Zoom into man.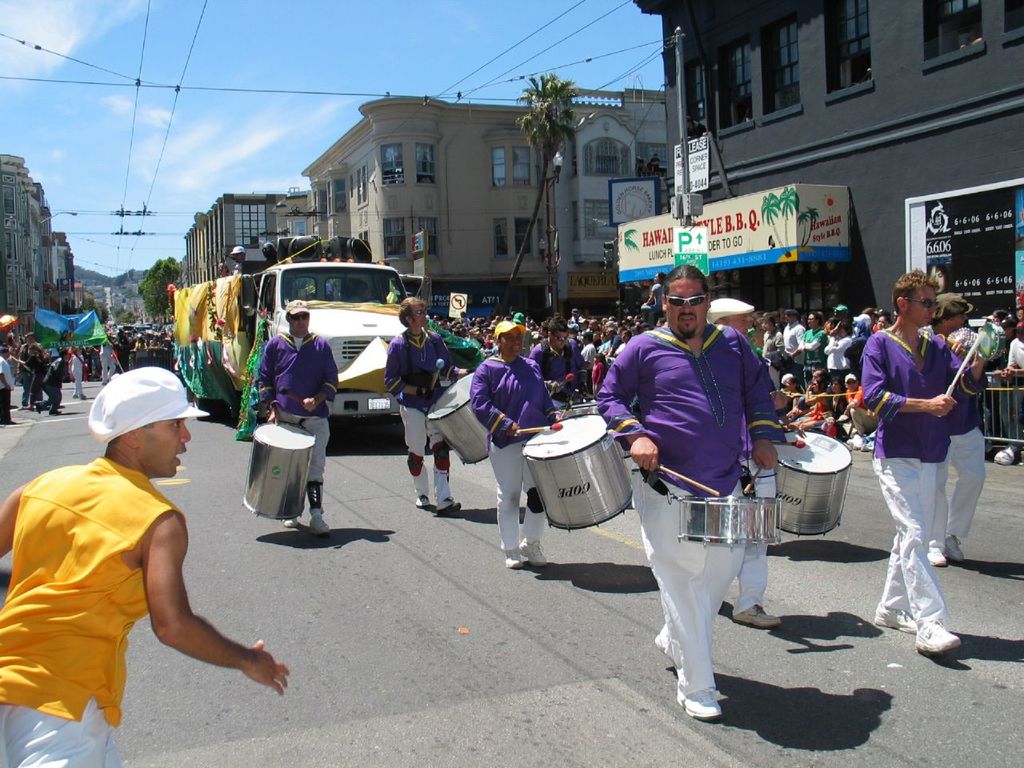
Zoom target: rect(228, 247, 248, 275).
